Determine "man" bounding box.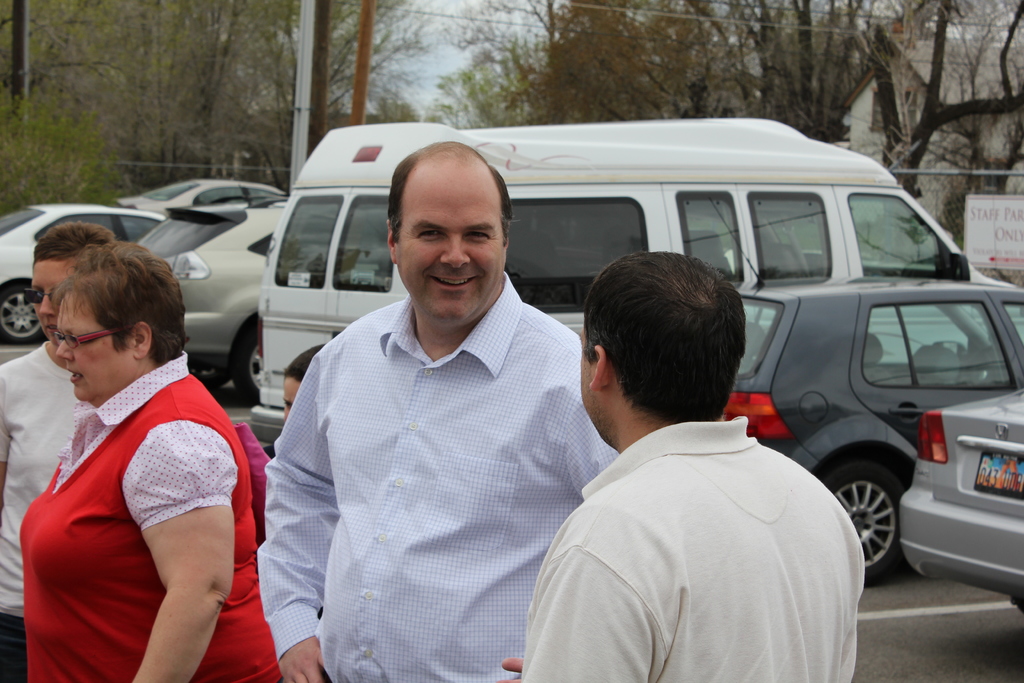
Determined: 267:150:609:664.
